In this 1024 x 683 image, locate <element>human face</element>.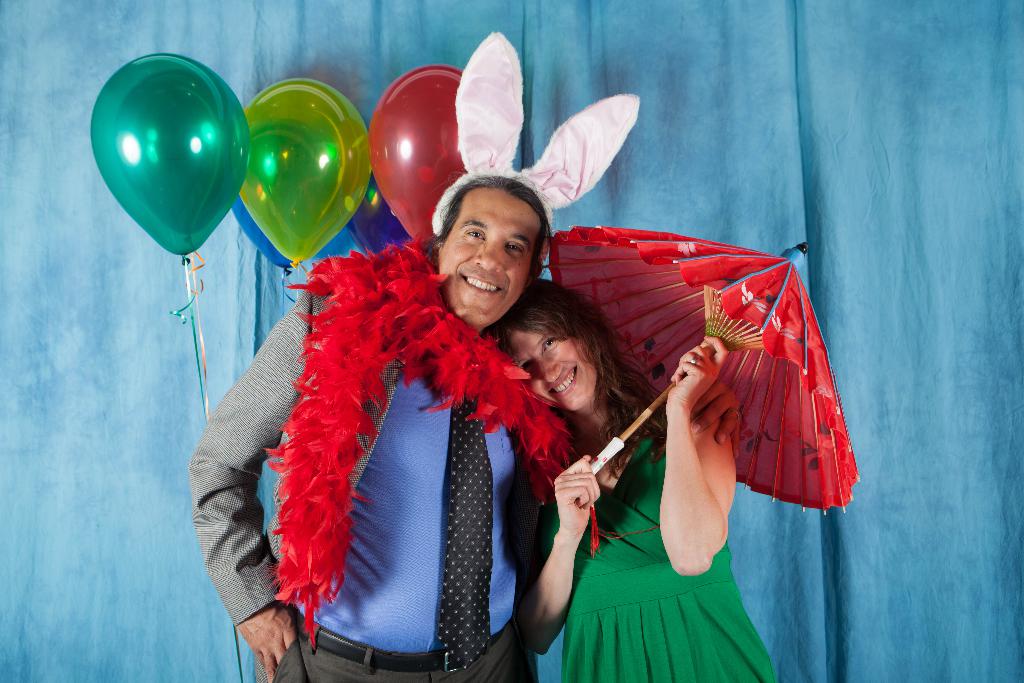
Bounding box: select_region(499, 323, 597, 419).
